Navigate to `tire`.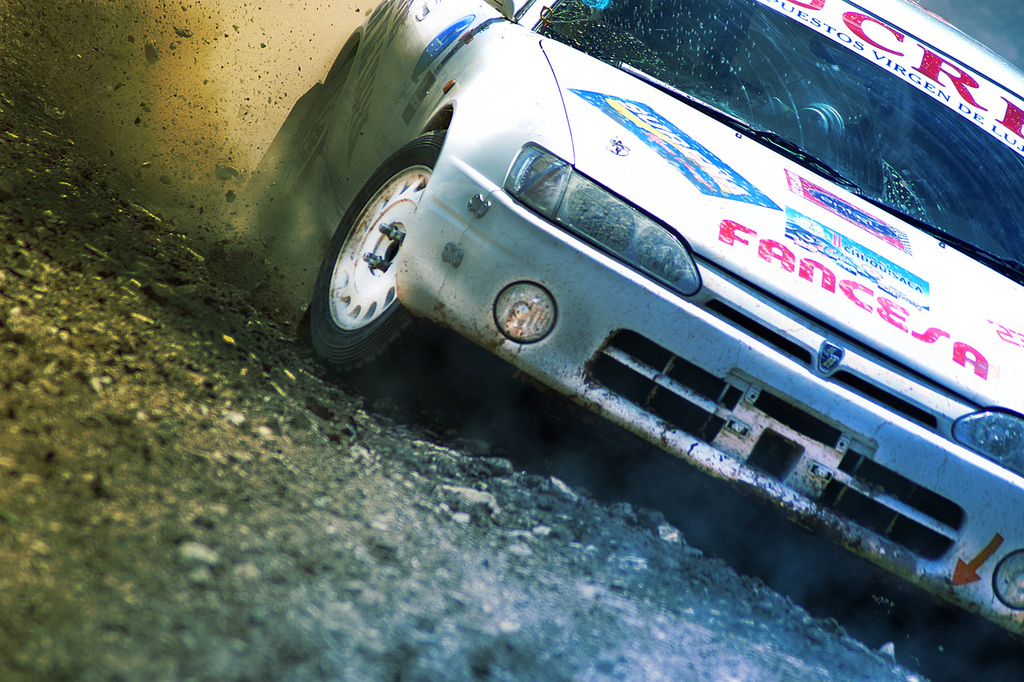
Navigation target: left=207, top=57, right=355, bottom=294.
